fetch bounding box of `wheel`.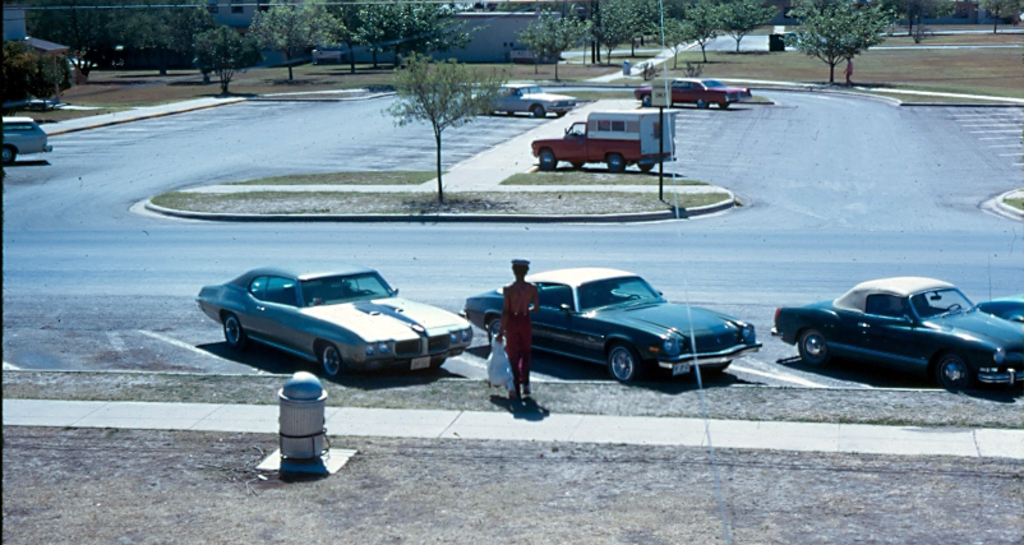
Bbox: l=558, t=112, r=568, b=115.
